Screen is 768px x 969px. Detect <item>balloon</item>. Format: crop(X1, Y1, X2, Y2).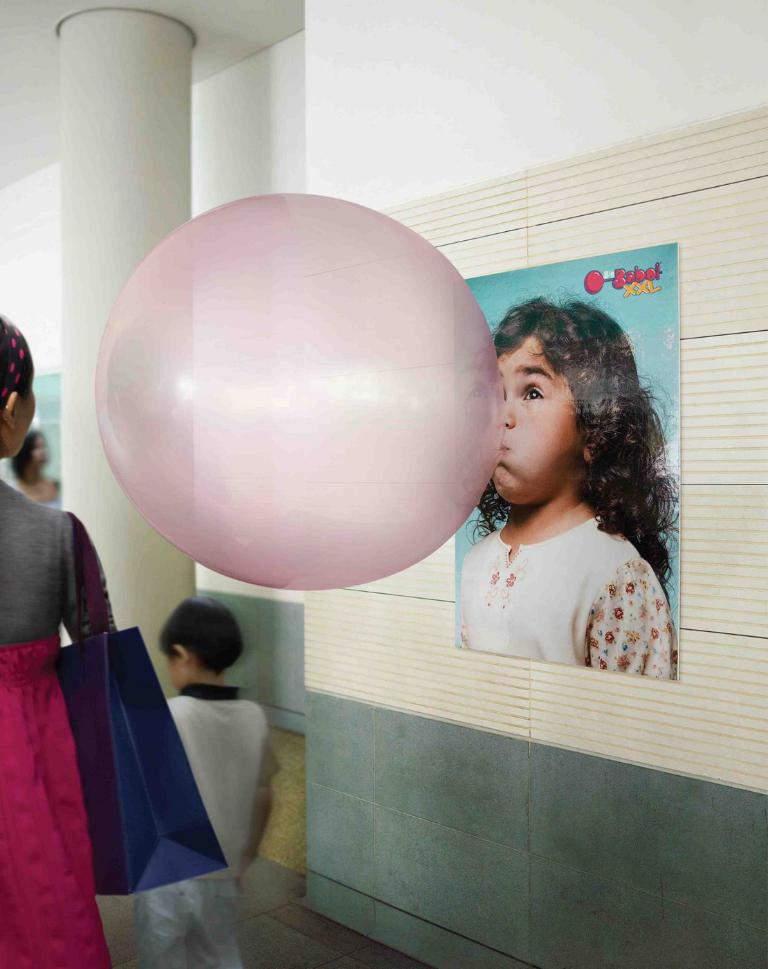
crop(91, 194, 508, 588).
